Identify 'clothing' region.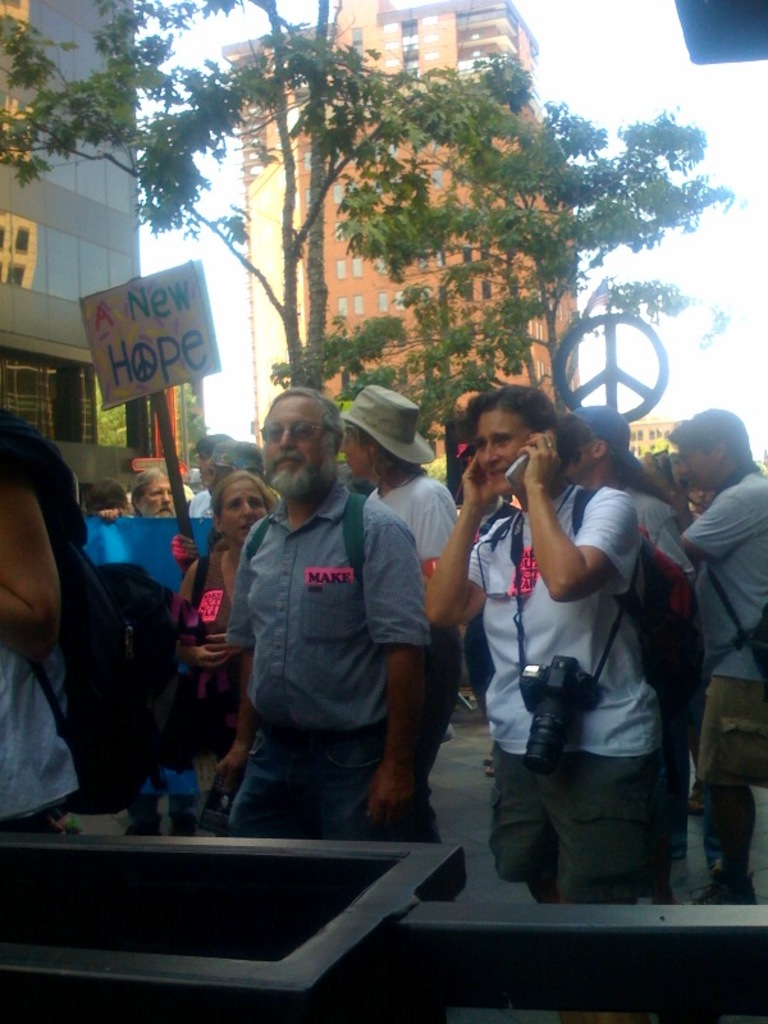
Region: select_region(1, 503, 82, 806).
